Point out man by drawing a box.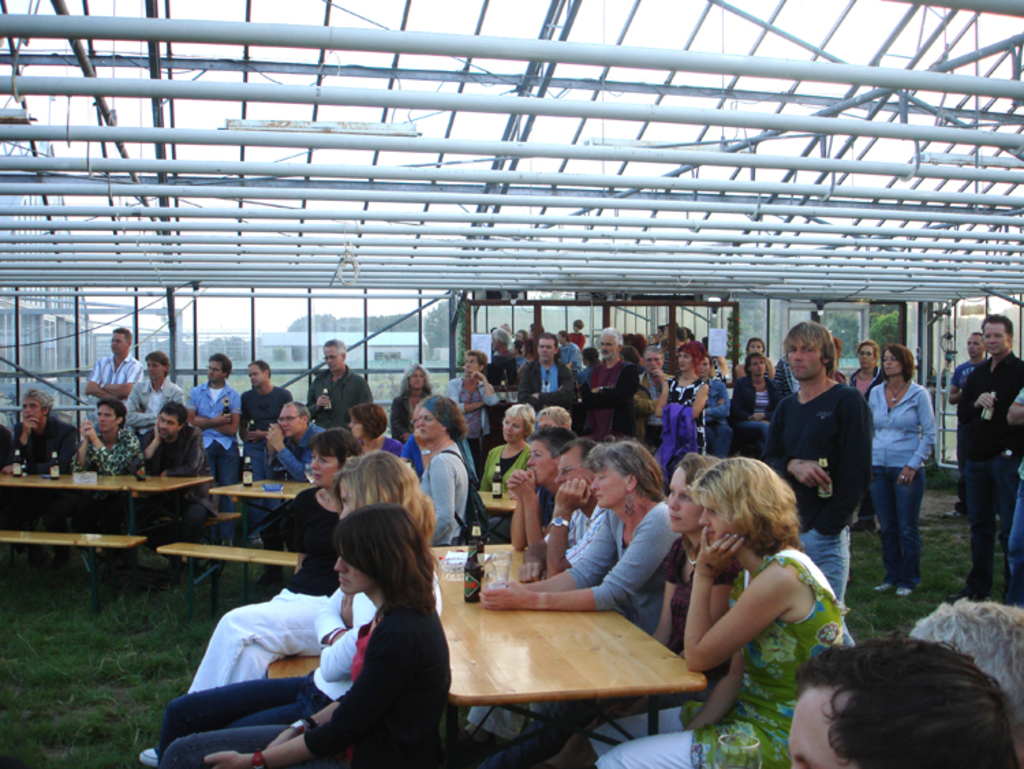
locate(522, 437, 614, 581).
